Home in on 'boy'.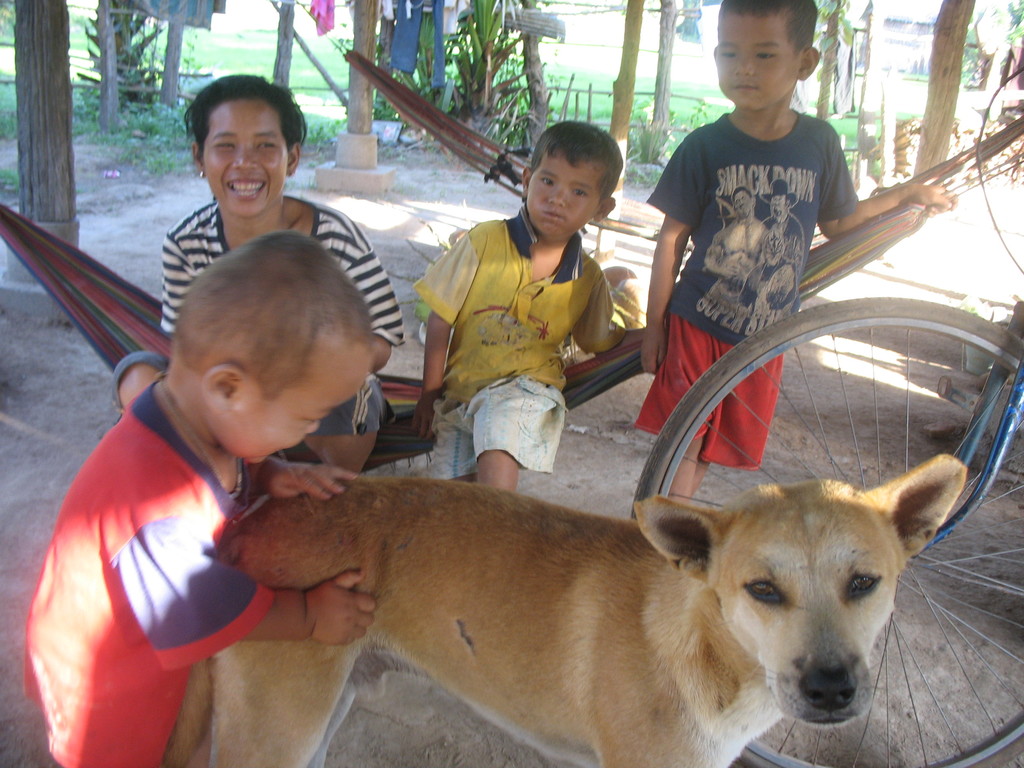
Homed in at box(634, 0, 957, 506).
